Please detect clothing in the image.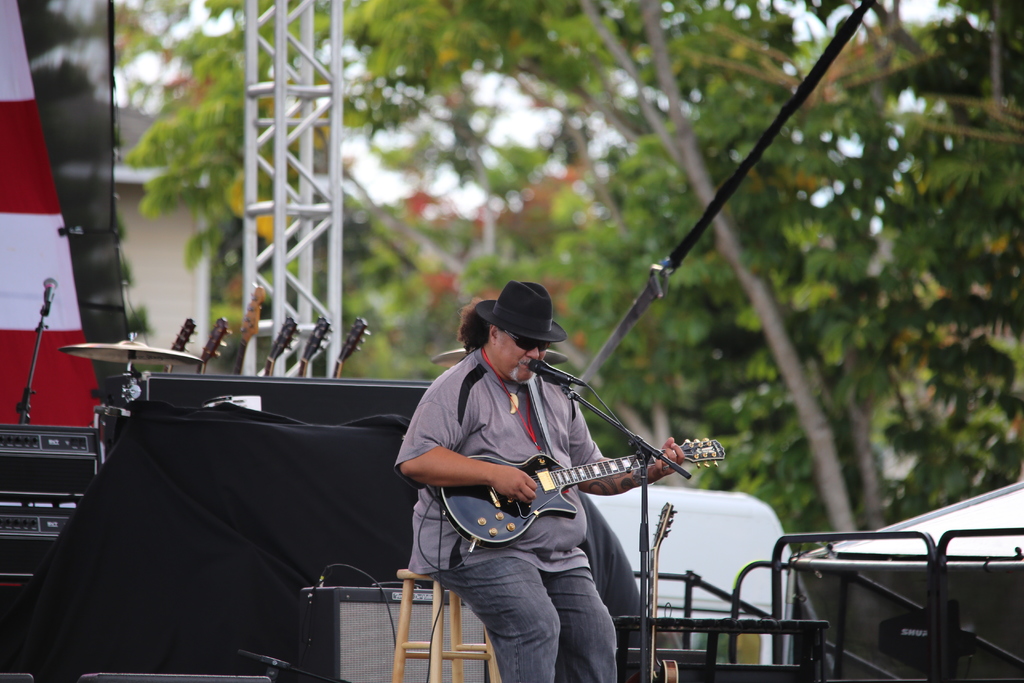
[x1=391, y1=345, x2=620, y2=682].
